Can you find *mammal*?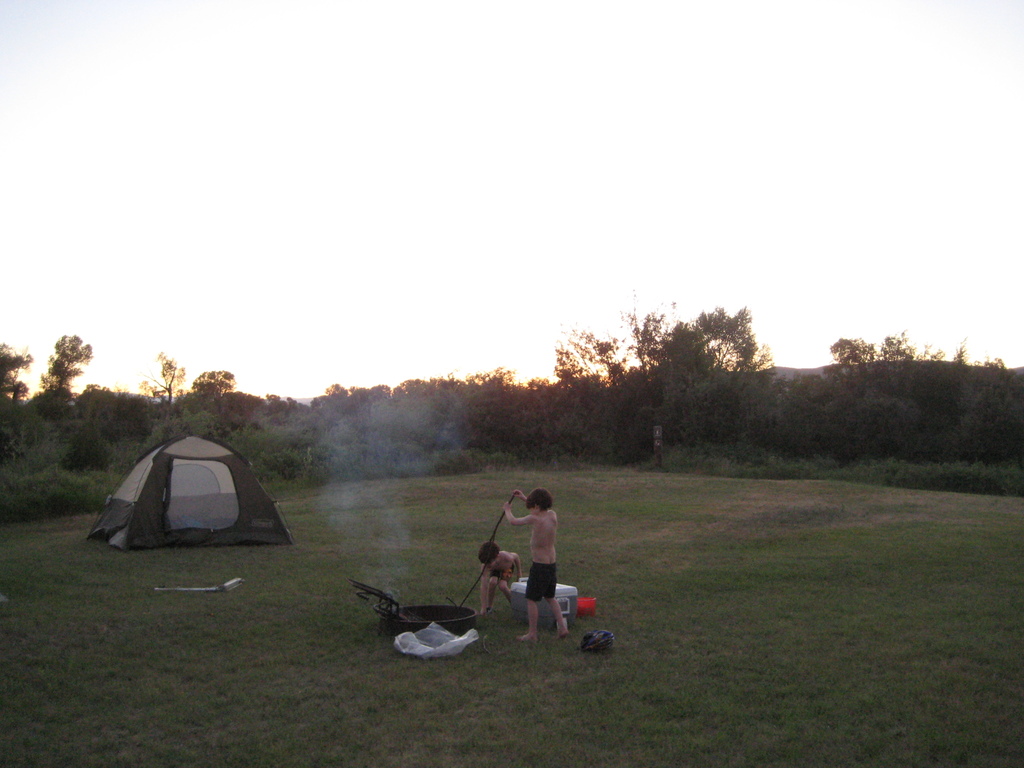
Yes, bounding box: left=502, top=489, right=566, bottom=645.
